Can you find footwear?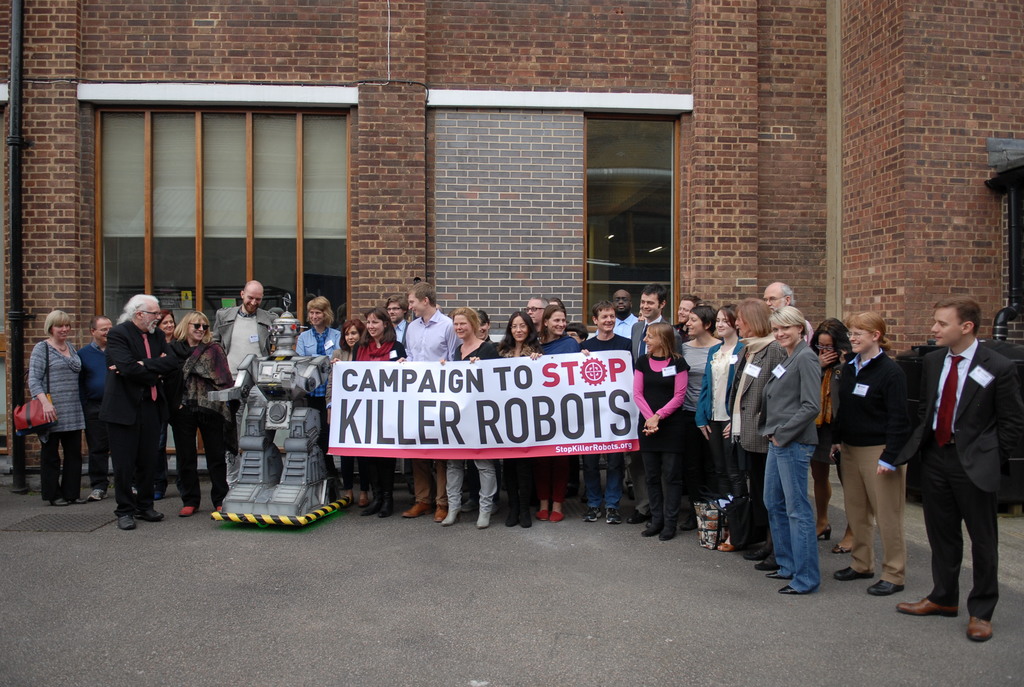
Yes, bounding box: detection(584, 506, 609, 530).
